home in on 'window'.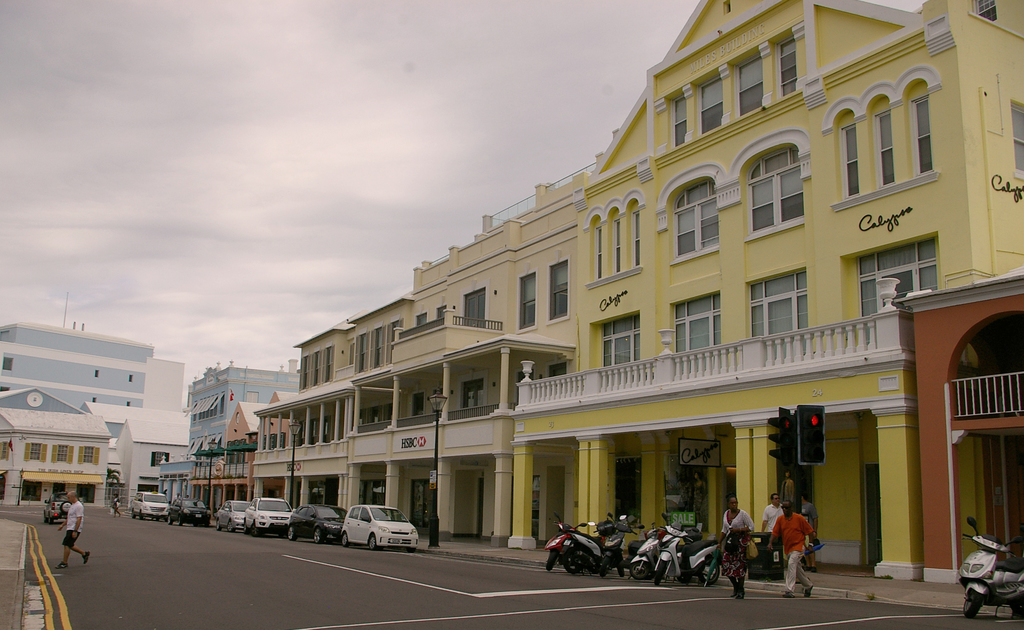
Homed in at detection(675, 97, 684, 147).
